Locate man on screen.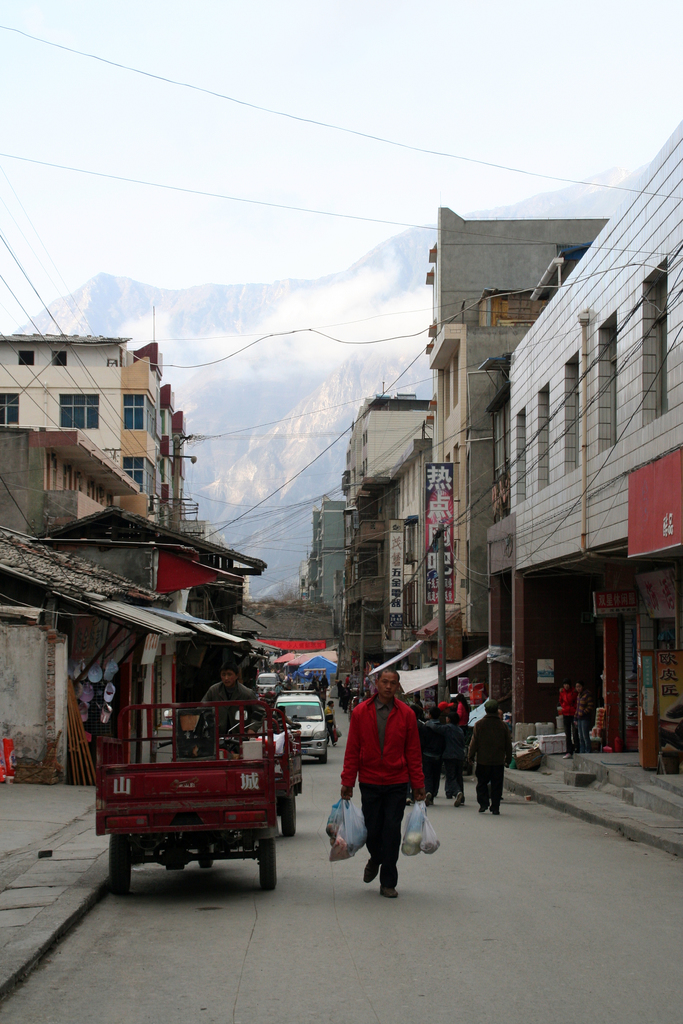
On screen at <region>333, 687, 434, 895</region>.
